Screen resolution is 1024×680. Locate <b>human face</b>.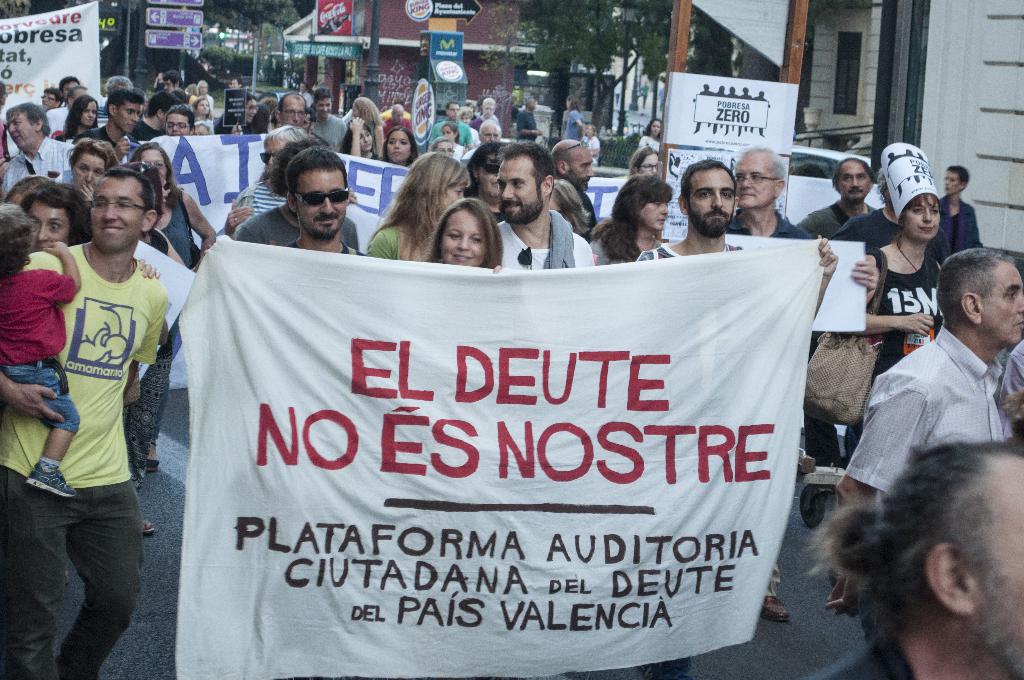
pyautogui.locateOnScreen(691, 163, 738, 228).
